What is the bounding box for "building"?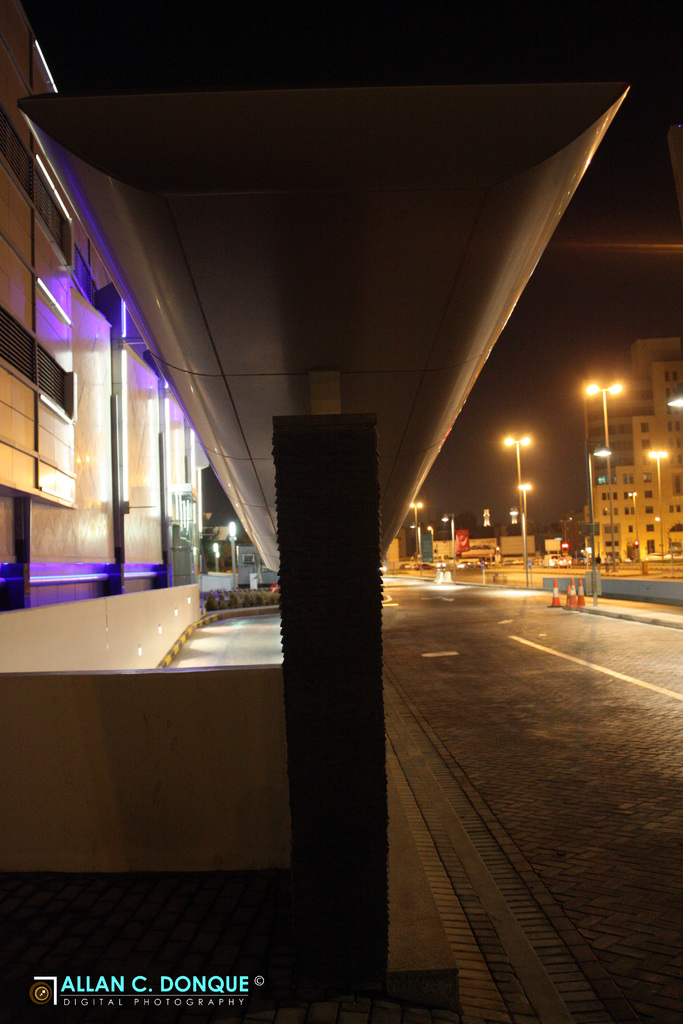
bbox(384, 517, 440, 566).
